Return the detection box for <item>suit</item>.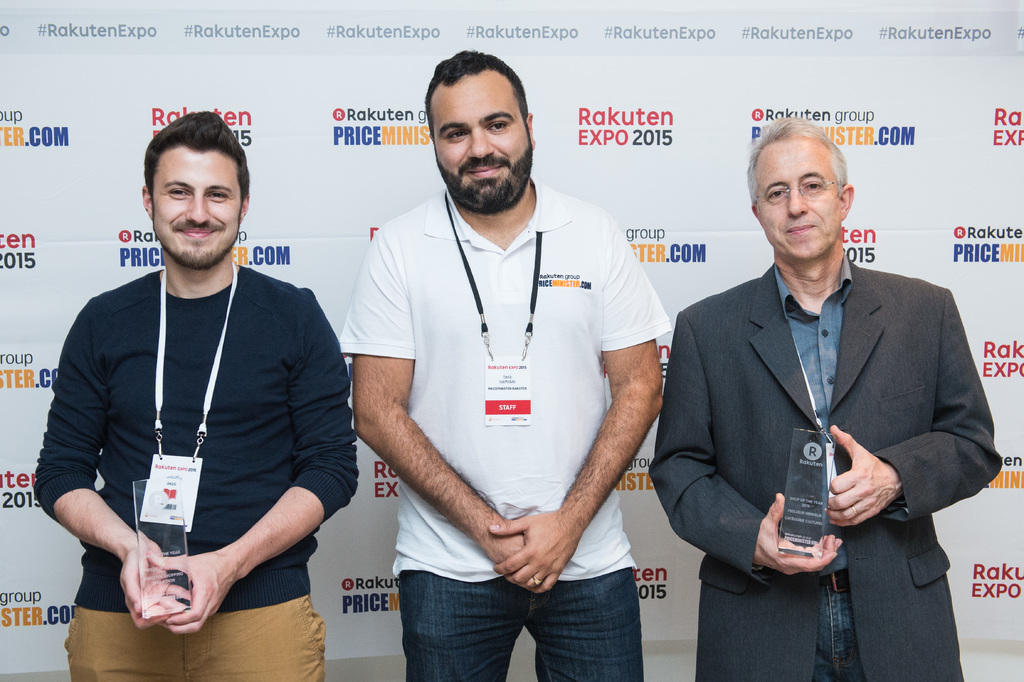
[653, 192, 984, 652].
